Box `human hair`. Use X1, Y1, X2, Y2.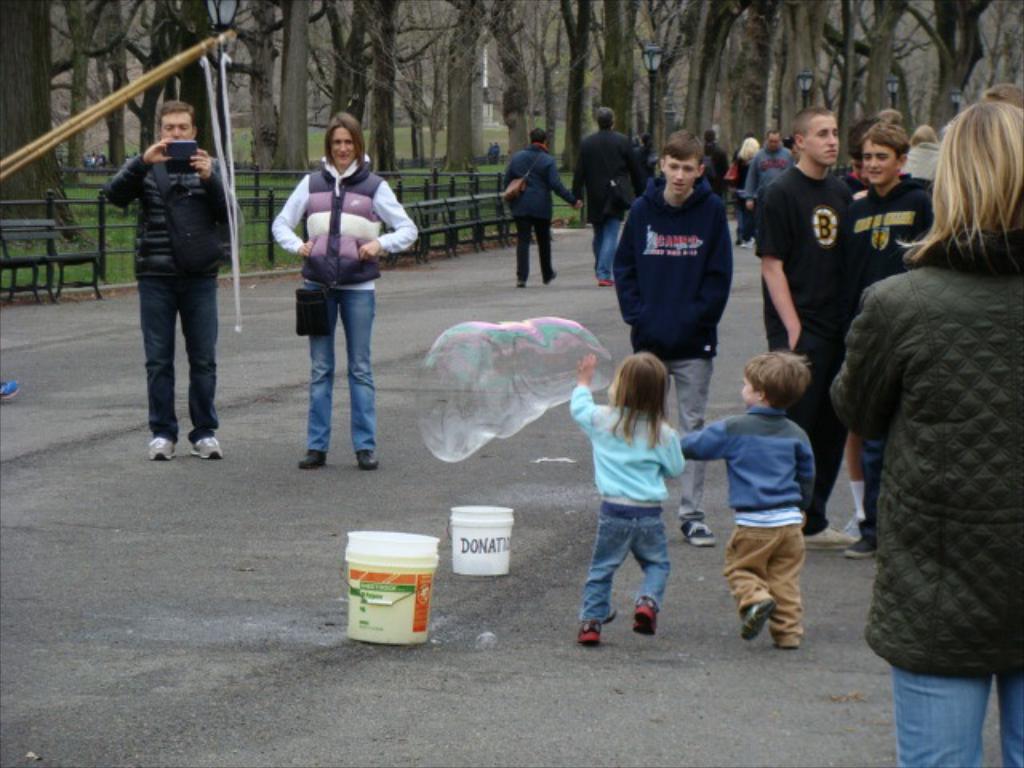
664, 128, 707, 174.
